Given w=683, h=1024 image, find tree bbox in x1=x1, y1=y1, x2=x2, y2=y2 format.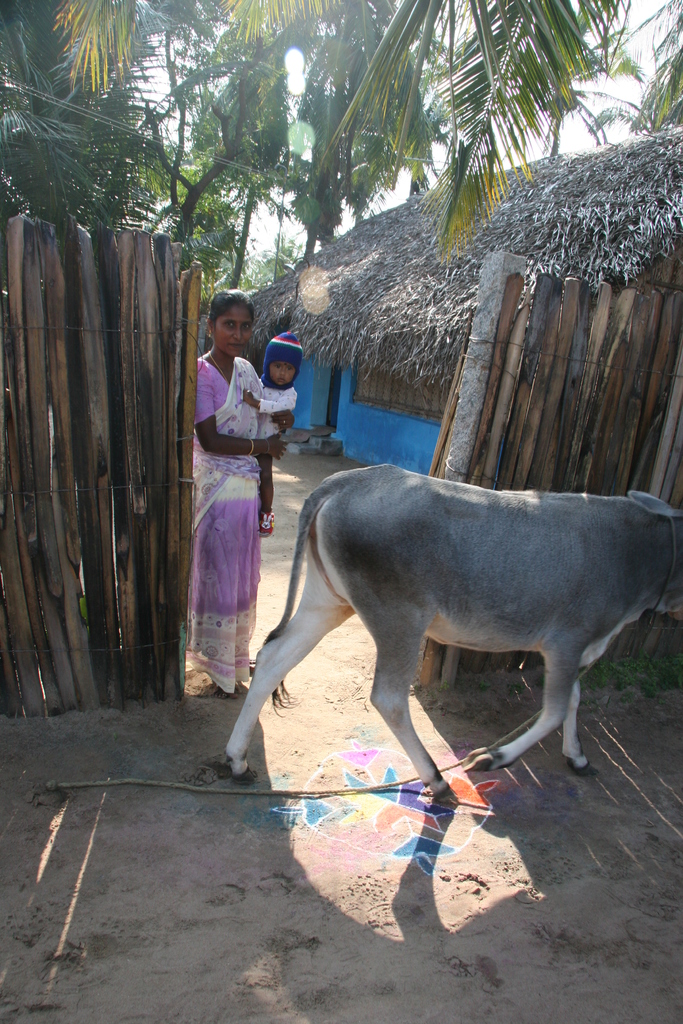
x1=583, y1=0, x2=682, y2=156.
